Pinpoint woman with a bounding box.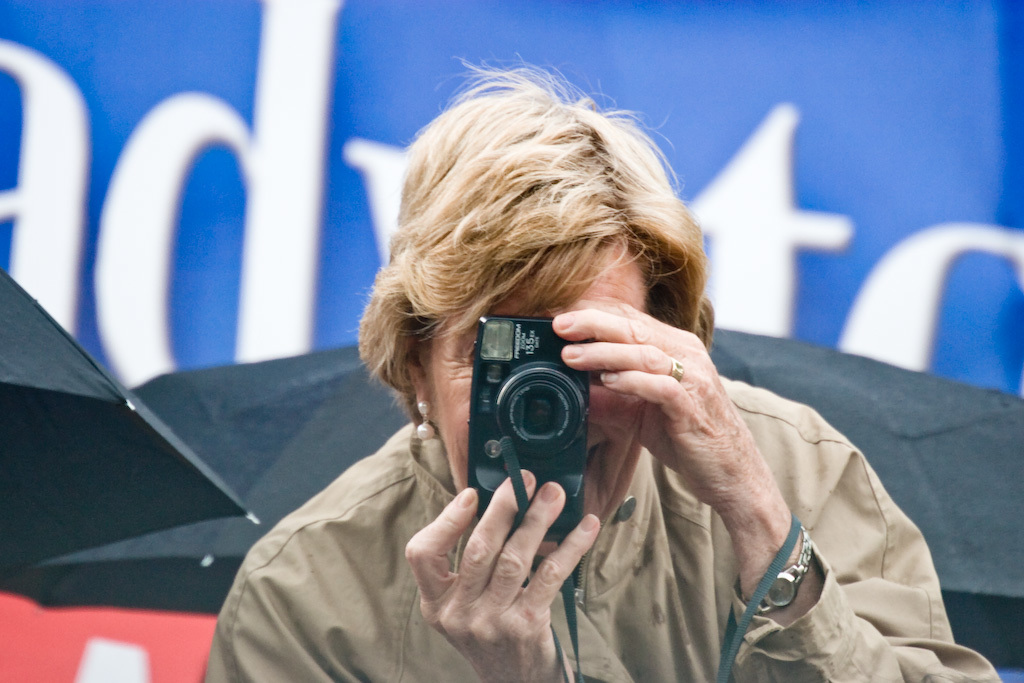
detection(255, 52, 819, 682).
